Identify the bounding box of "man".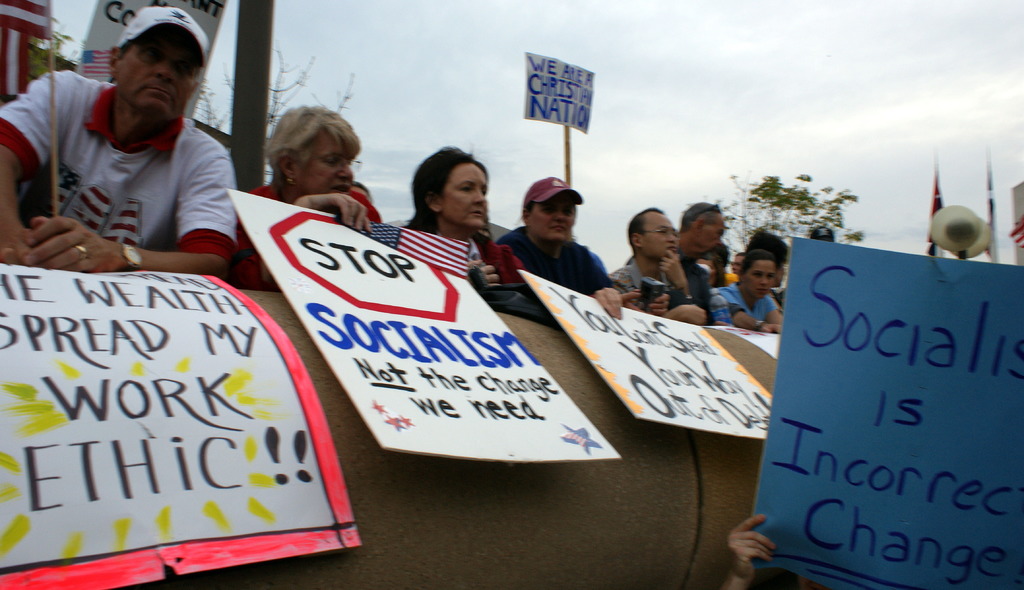
bbox=[610, 203, 721, 327].
